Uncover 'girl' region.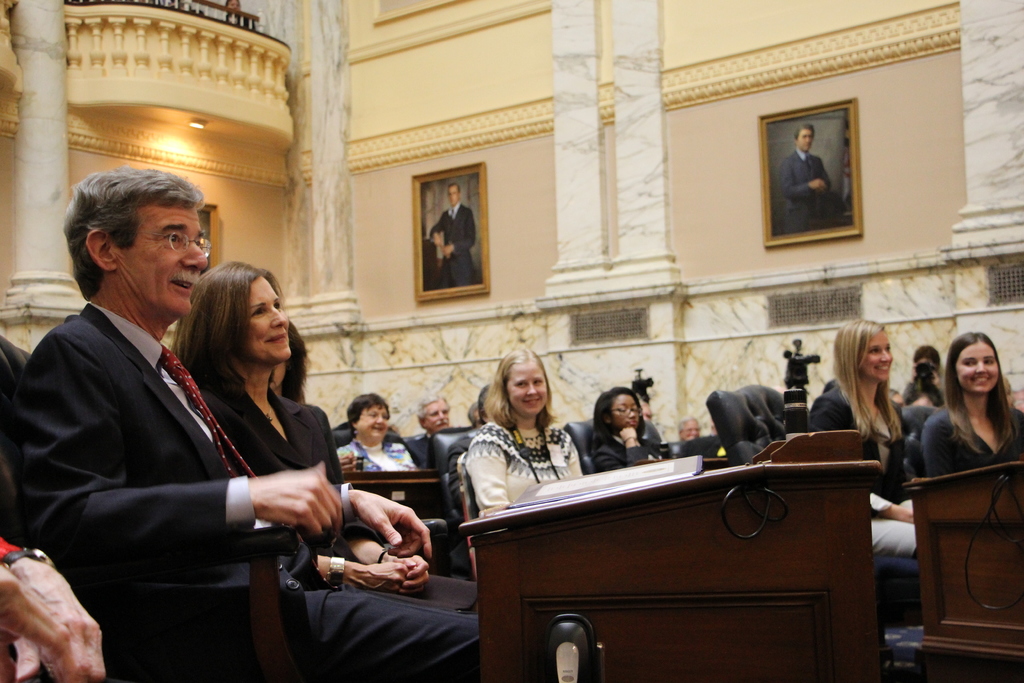
Uncovered: 812,307,918,566.
